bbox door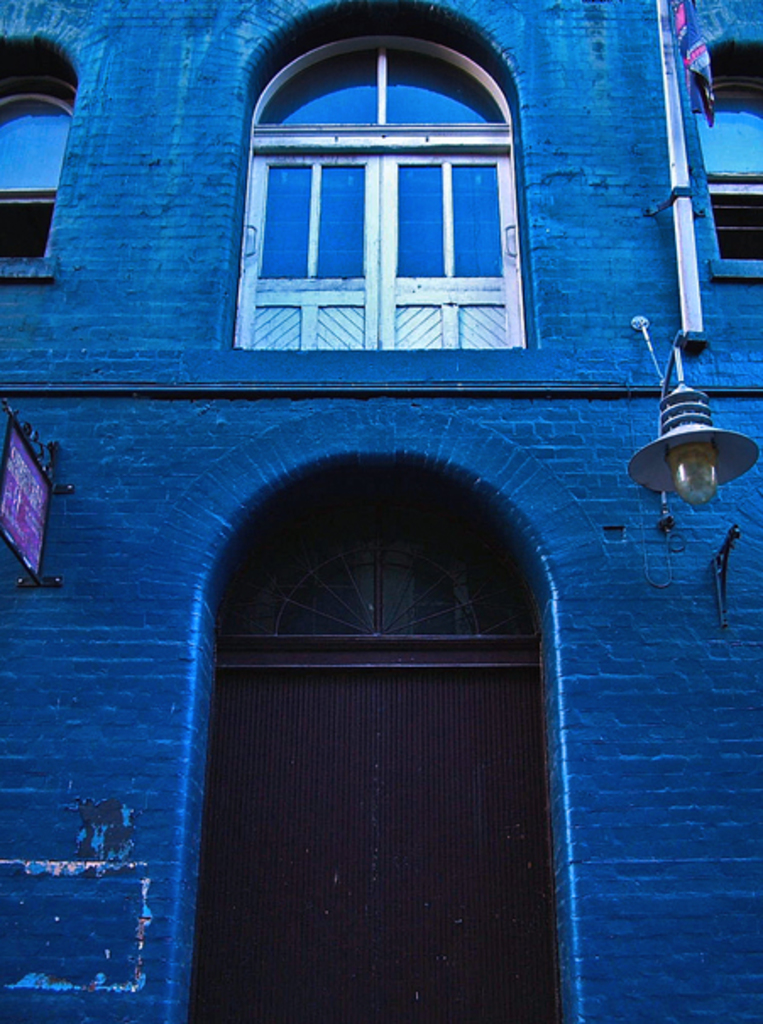
pyautogui.locateOnScreen(198, 477, 565, 988)
